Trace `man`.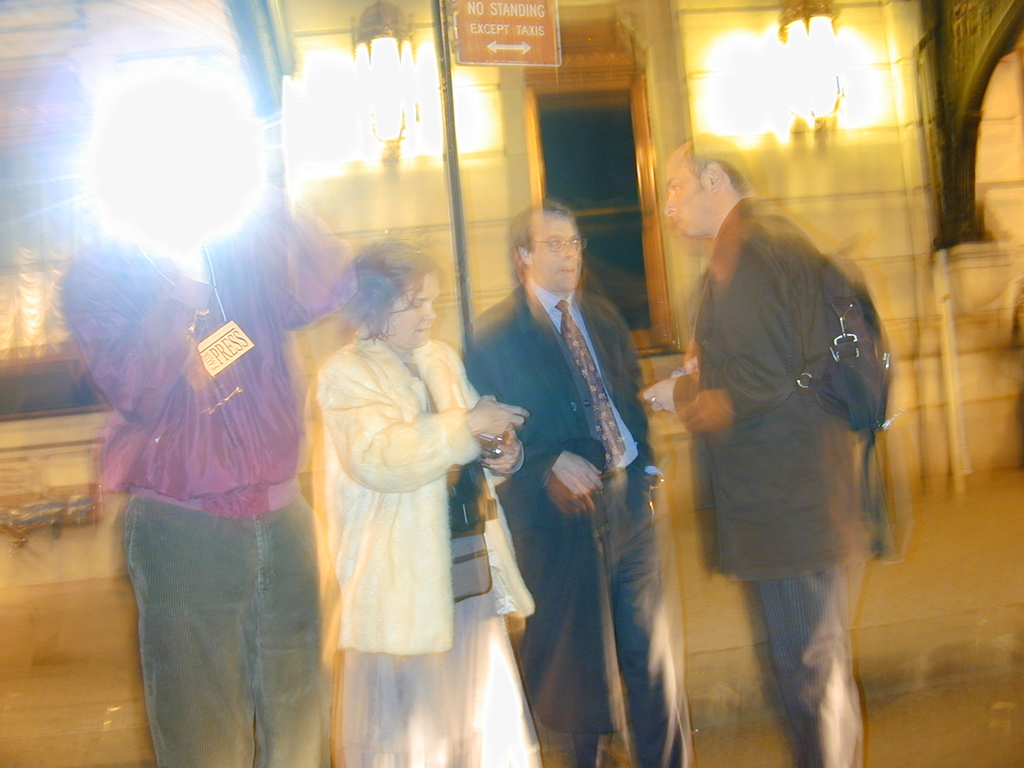
Traced to <region>642, 130, 876, 767</region>.
